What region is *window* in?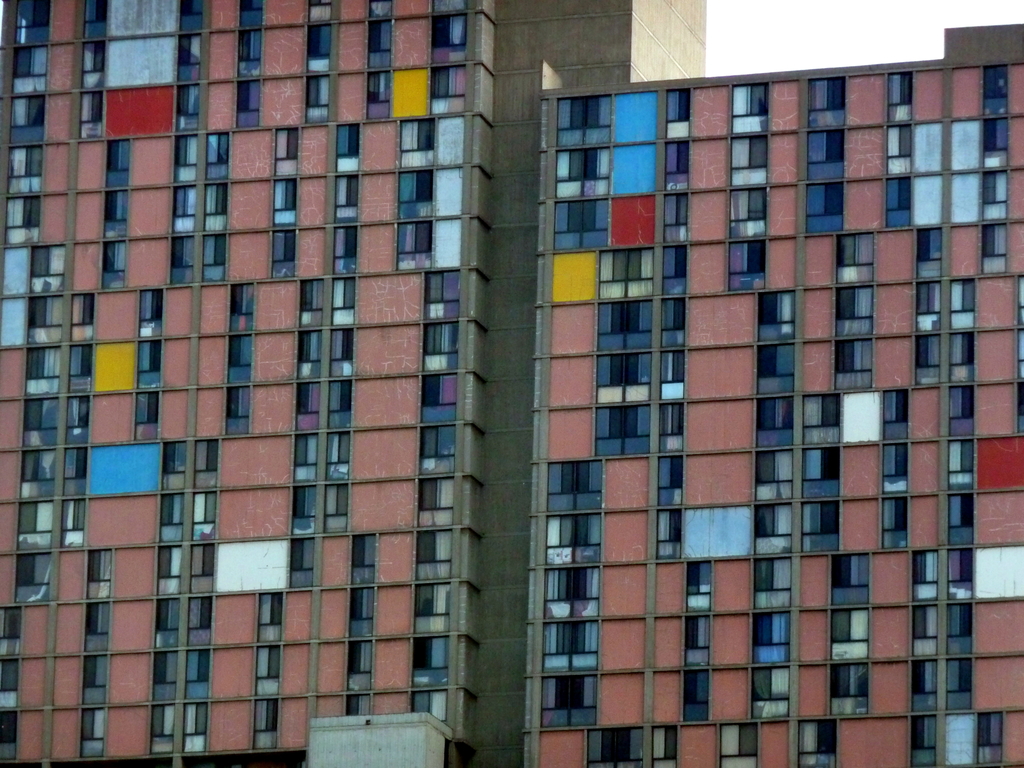
{"x1": 368, "y1": 74, "x2": 392, "y2": 120}.
